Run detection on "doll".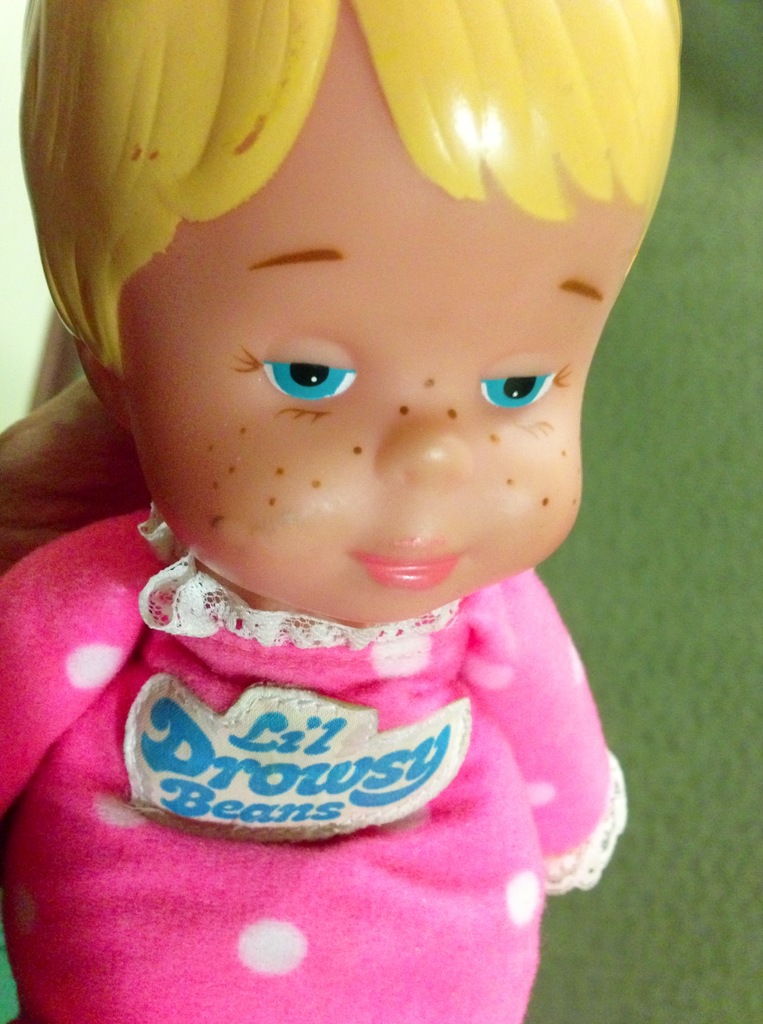
Result: 0/0/630/1014.
